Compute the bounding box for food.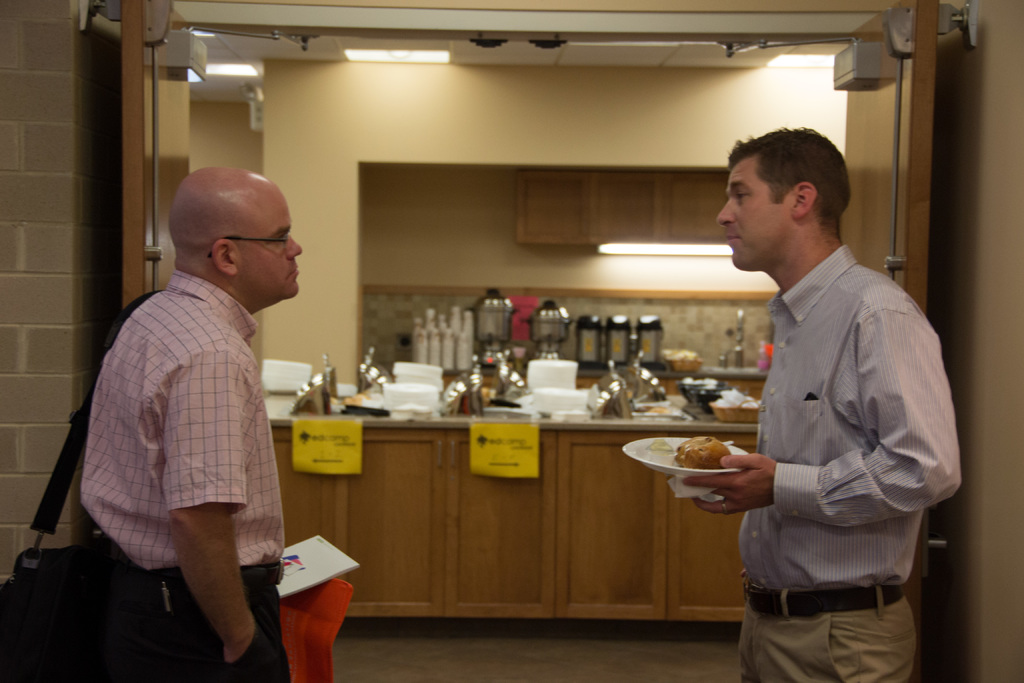
(675,434,726,468).
